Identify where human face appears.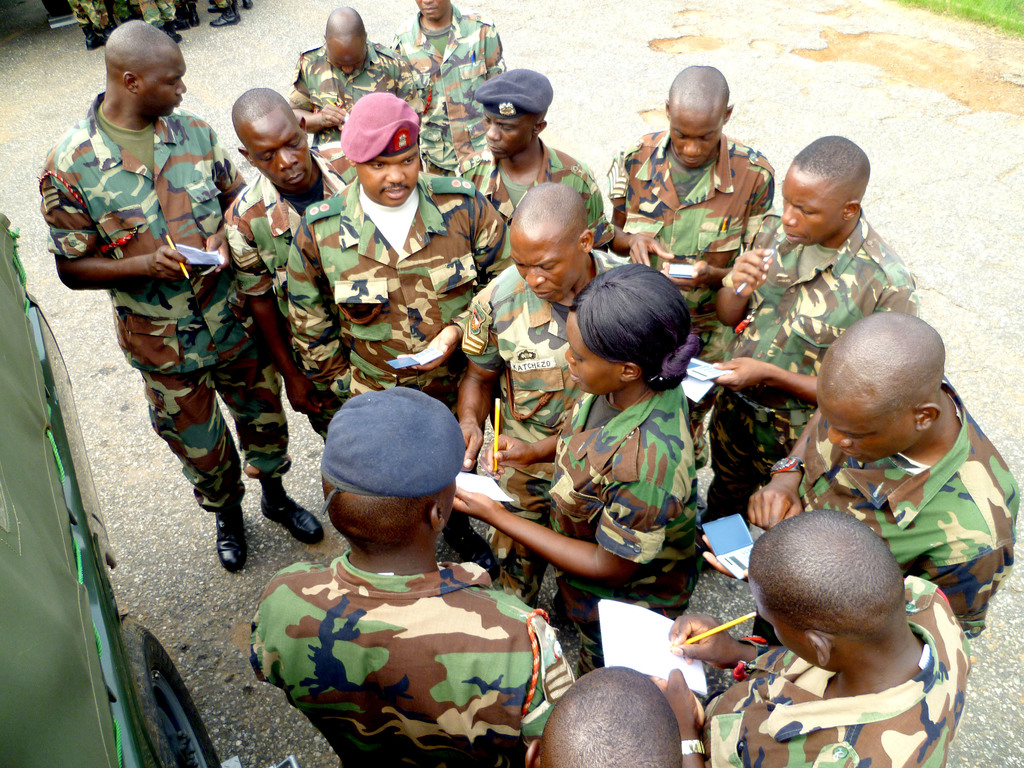
Appears at <region>508, 232, 586, 305</region>.
